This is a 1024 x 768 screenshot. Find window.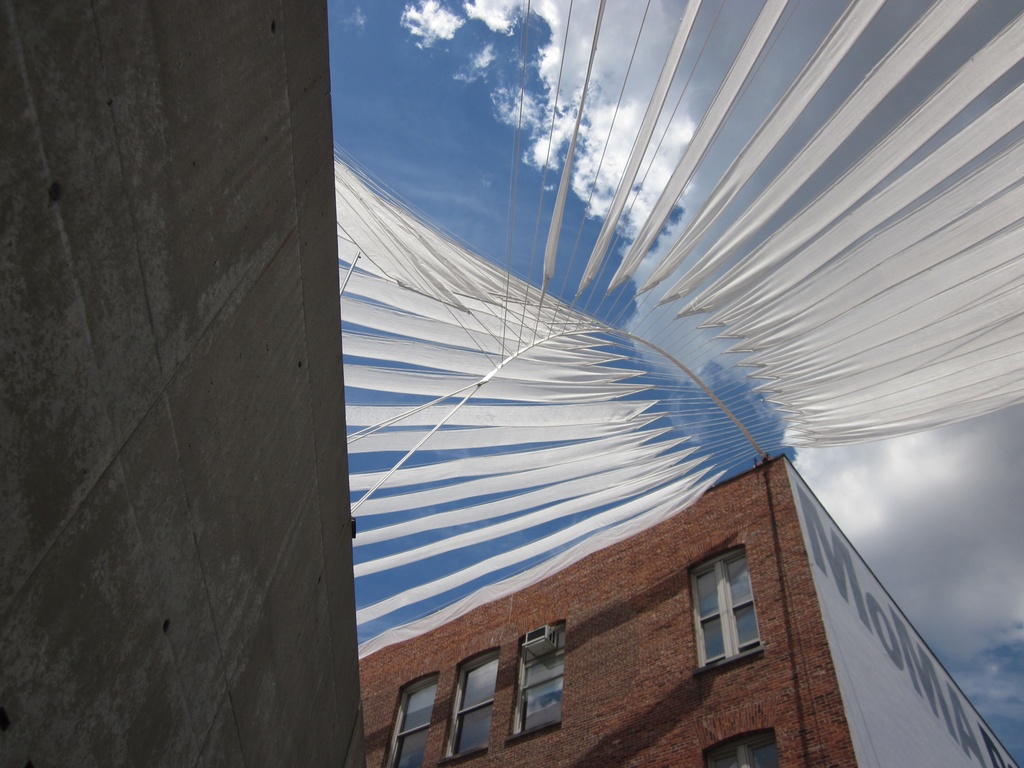
Bounding box: l=505, t=620, r=567, b=746.
